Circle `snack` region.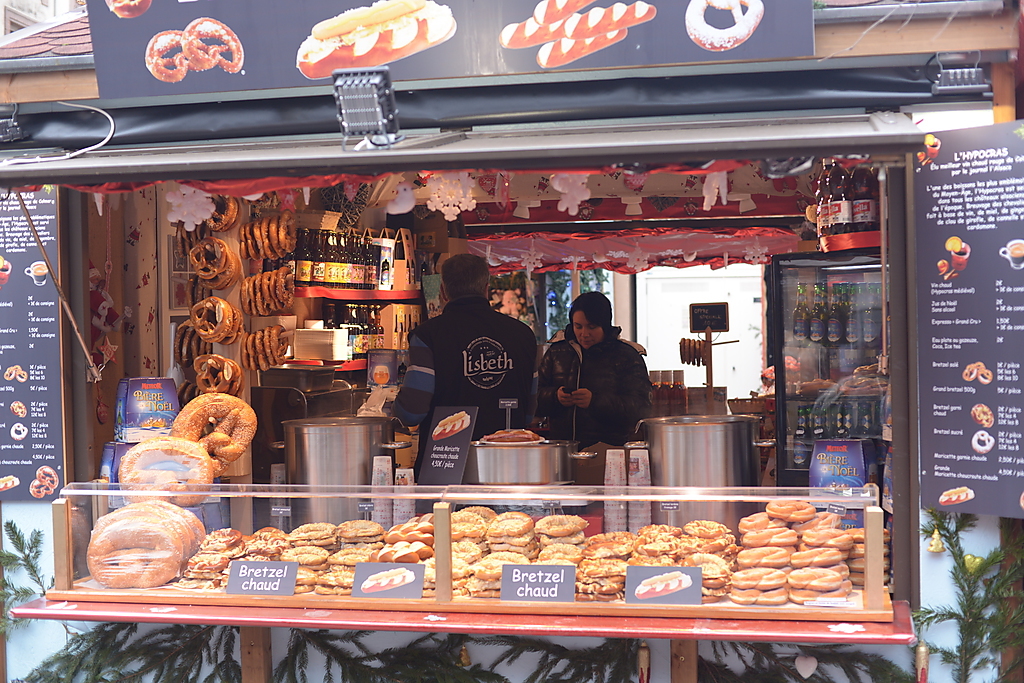
Region: select_region(293, 0, 456, 79).
